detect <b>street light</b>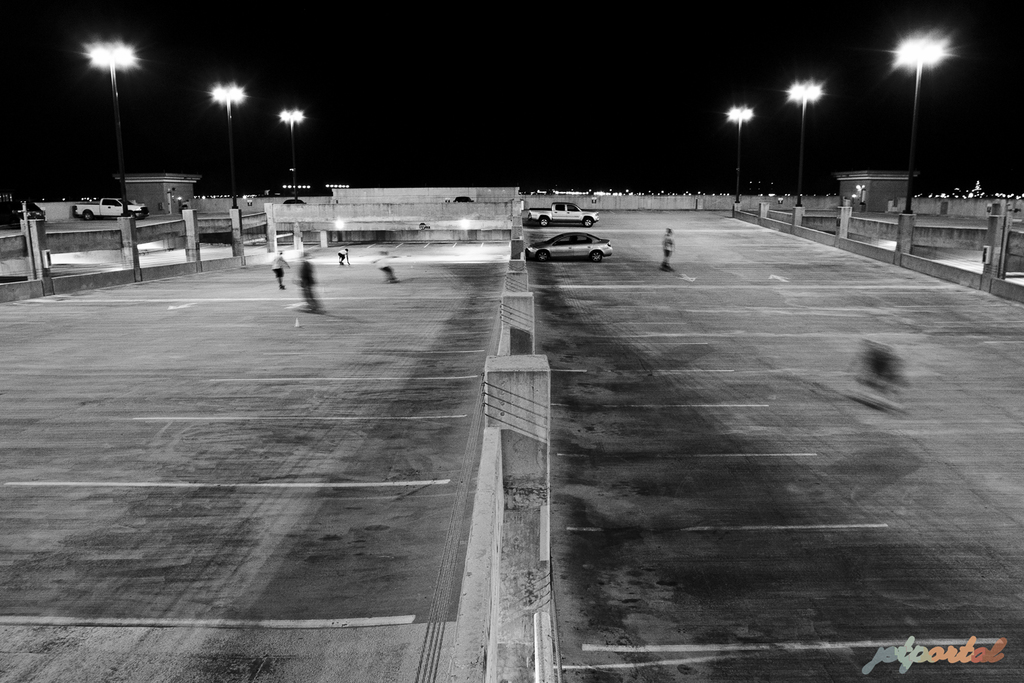
[left=885, top=36, right=948, bottom=212]
